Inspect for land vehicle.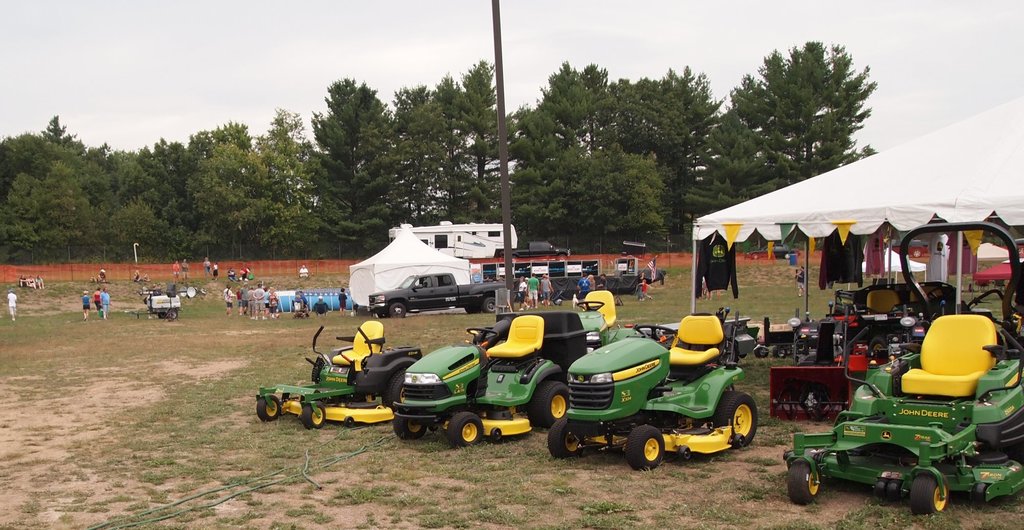
Inspection: (503, 244, 566, 256).
